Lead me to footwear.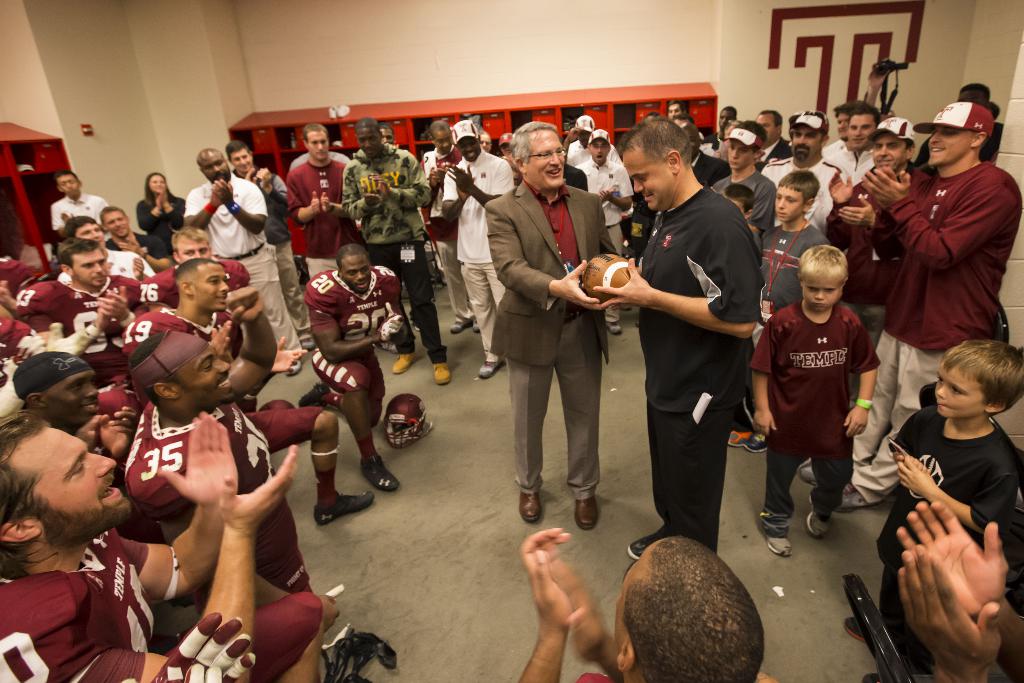
Lead to select_region(518, 493, 541, 523).
